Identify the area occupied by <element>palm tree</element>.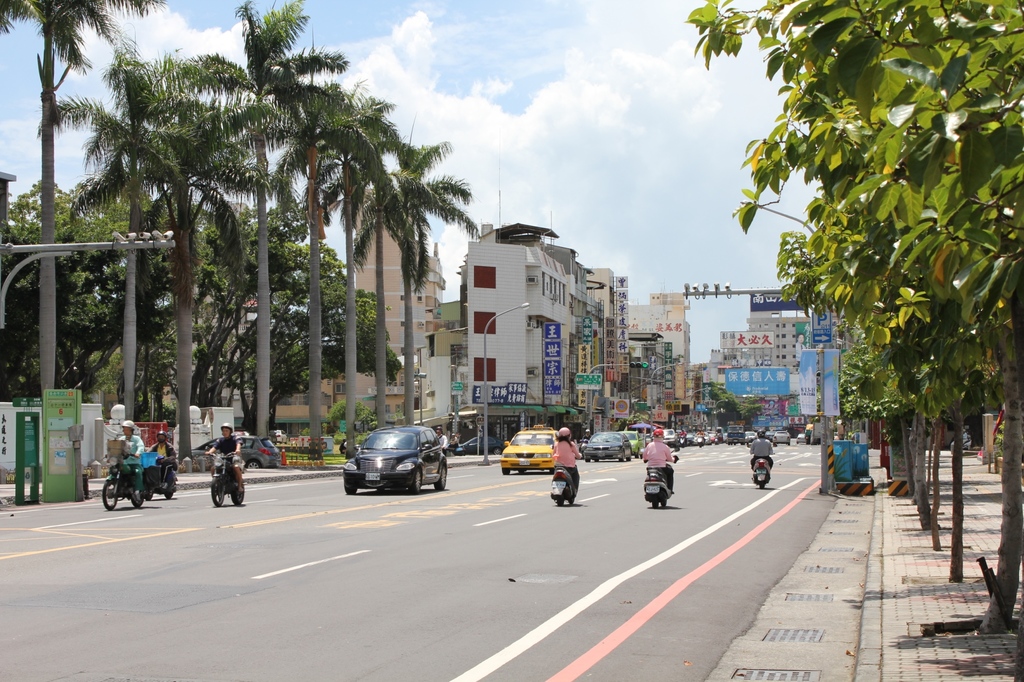
Area: 333/116/388/448.
